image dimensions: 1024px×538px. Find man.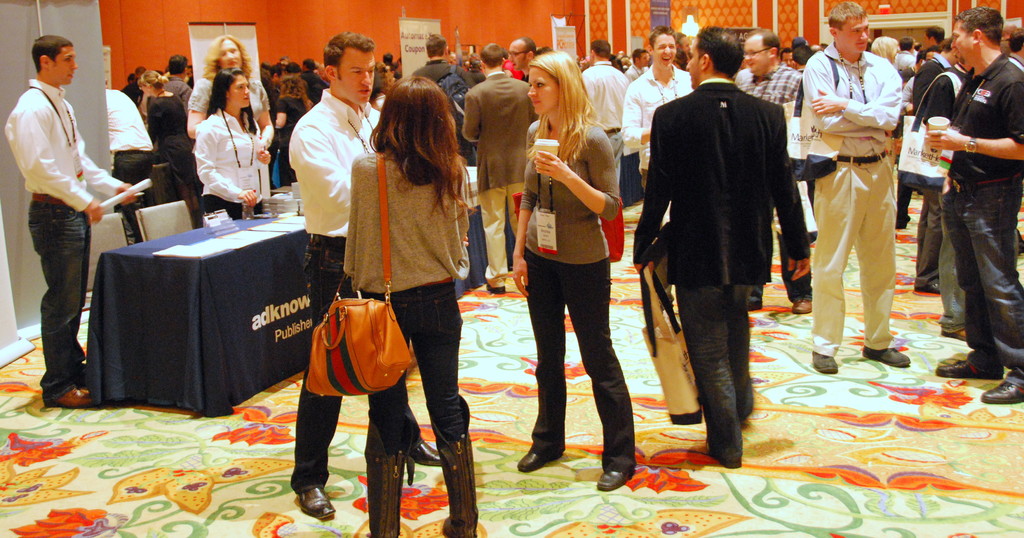
2:35:141:405.
